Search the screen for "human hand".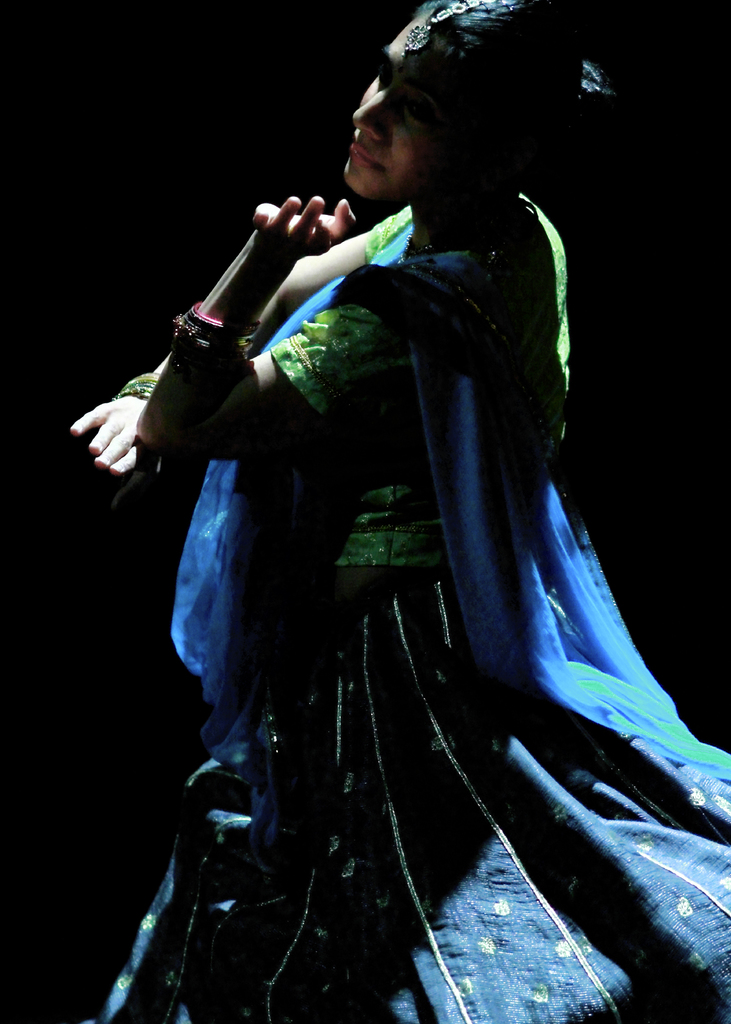
Found at left=70, top=395, right=167, bottom=514.
